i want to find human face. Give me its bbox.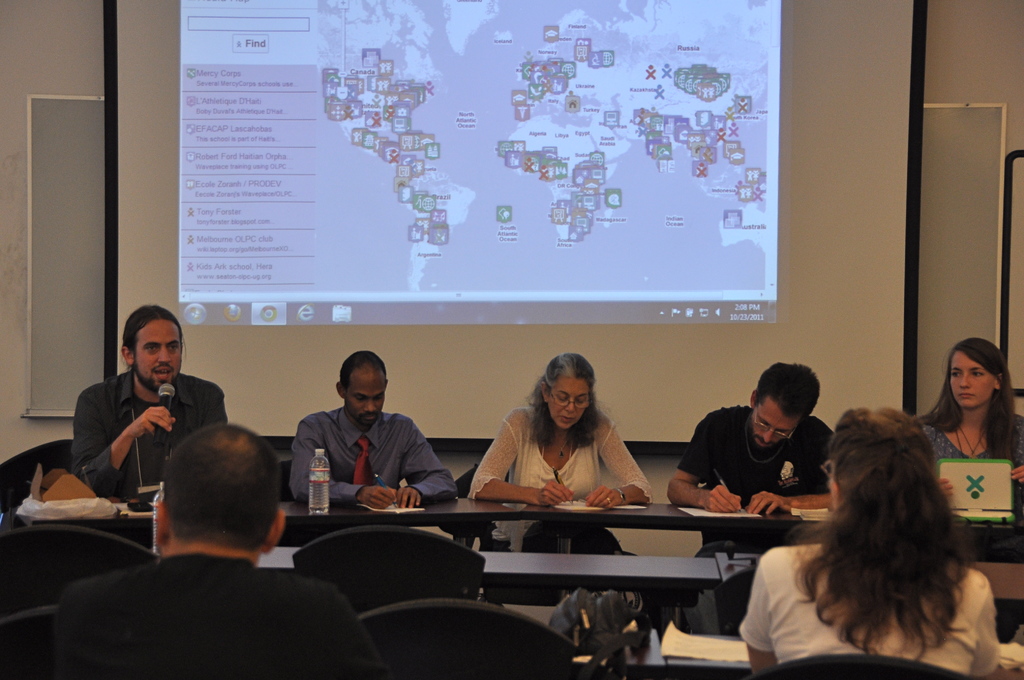
{"left": 755, "top": 397, "right": 800, "bottom": 444}.
